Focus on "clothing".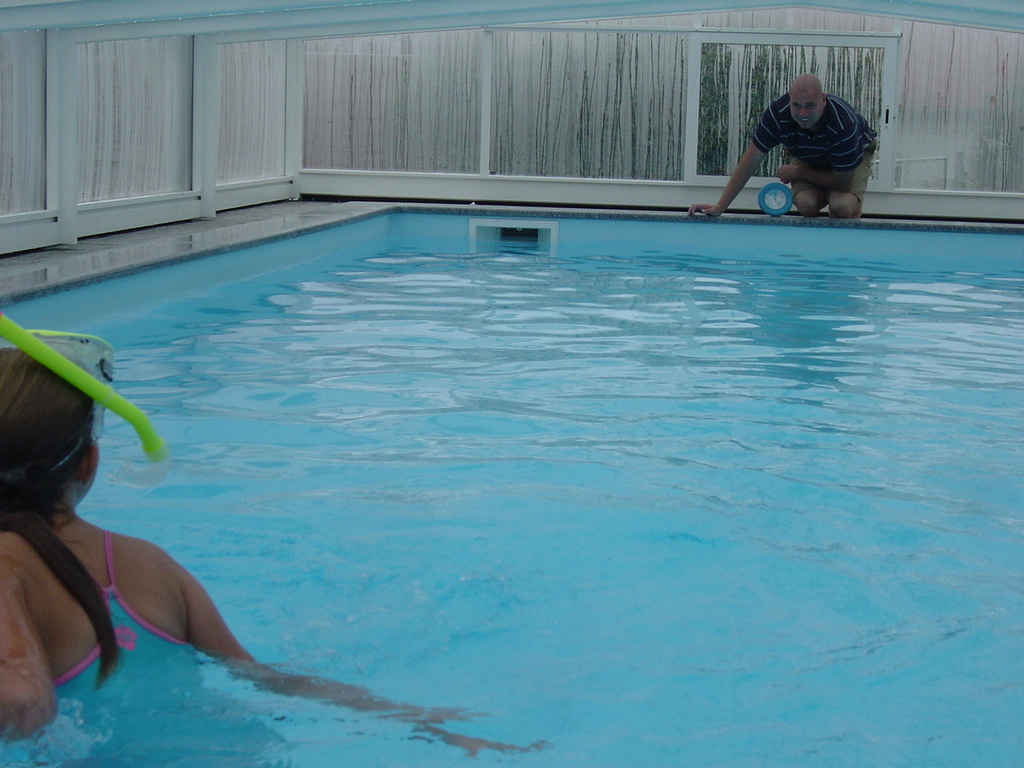
Focused at 739, 79, 891, 225.
